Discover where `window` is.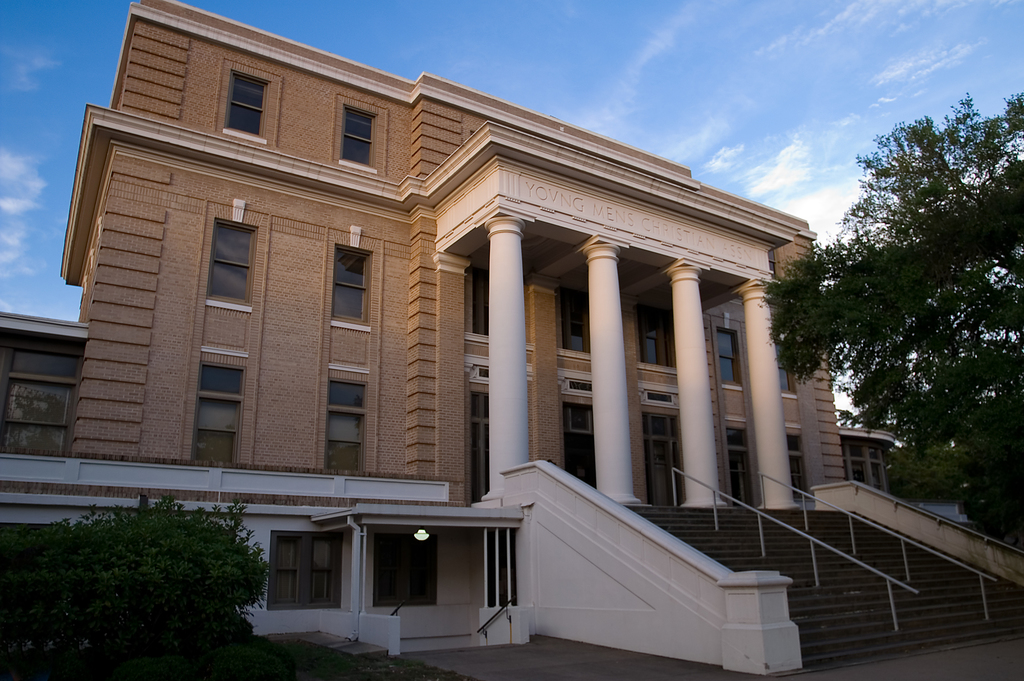
Discovered at (x1=719, y1=328, x2=740, y2=386).
